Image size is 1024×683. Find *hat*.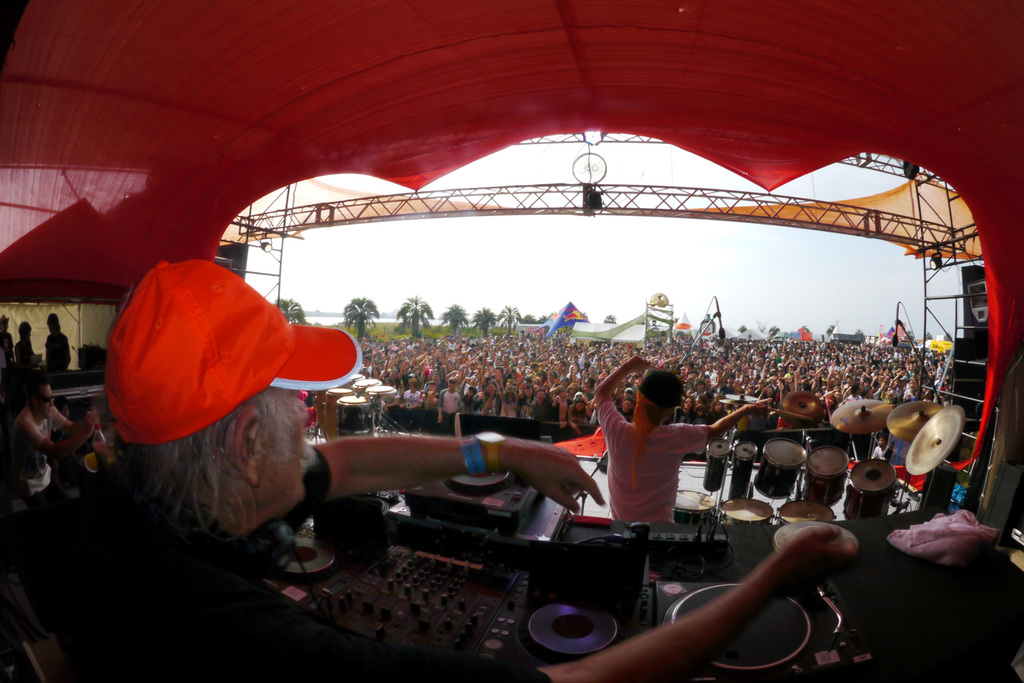
bbox(634, 370, 701, 409).
